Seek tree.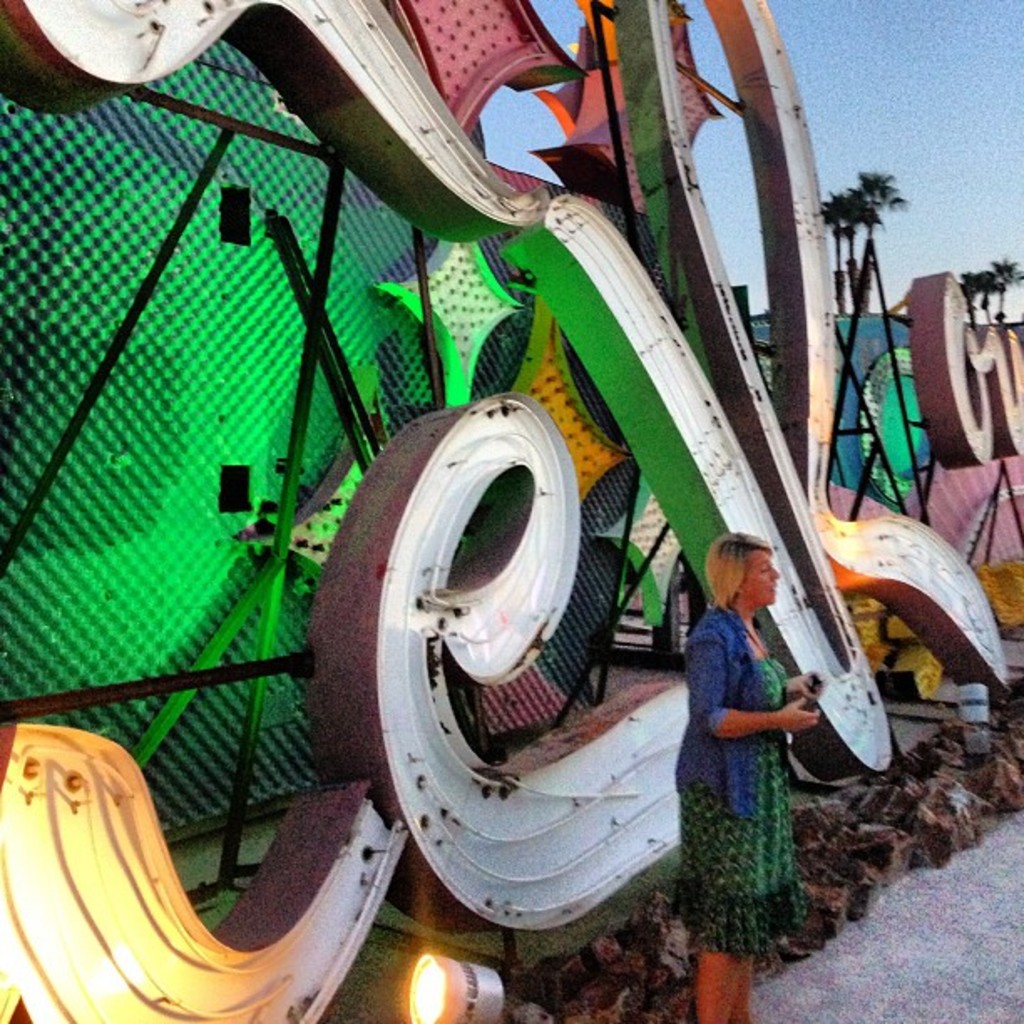
(x1=987, y1=251, x2=1022, y2=323).
